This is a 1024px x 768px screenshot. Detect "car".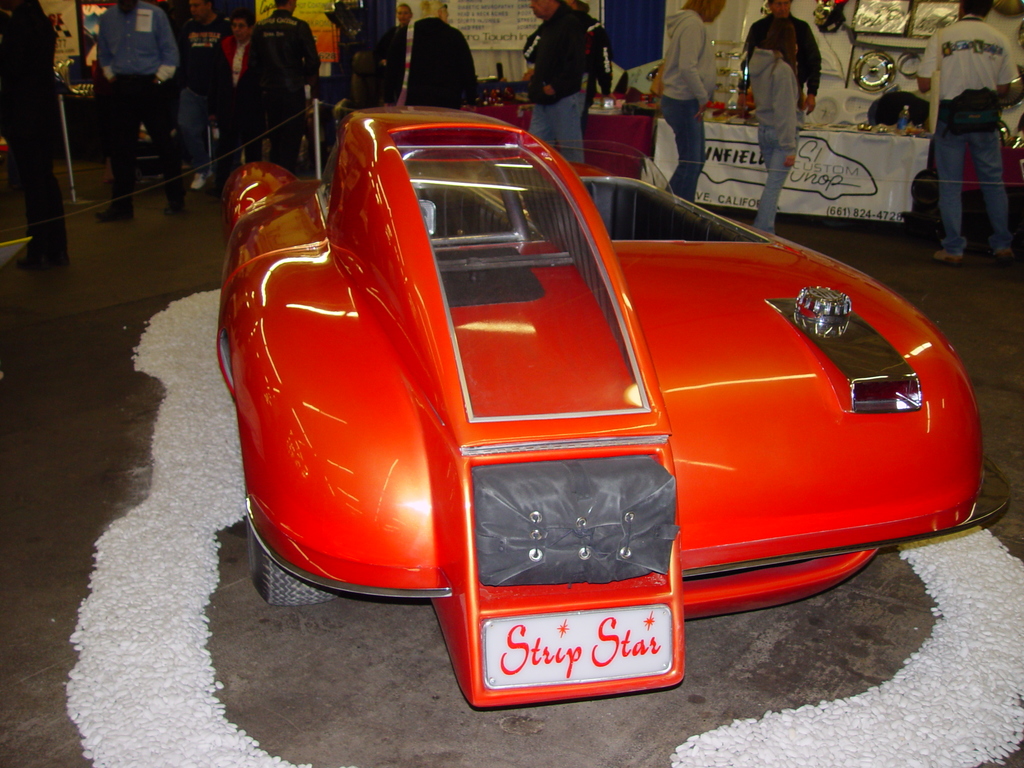
x1=223, y1=115, x2=979, y2=699.
